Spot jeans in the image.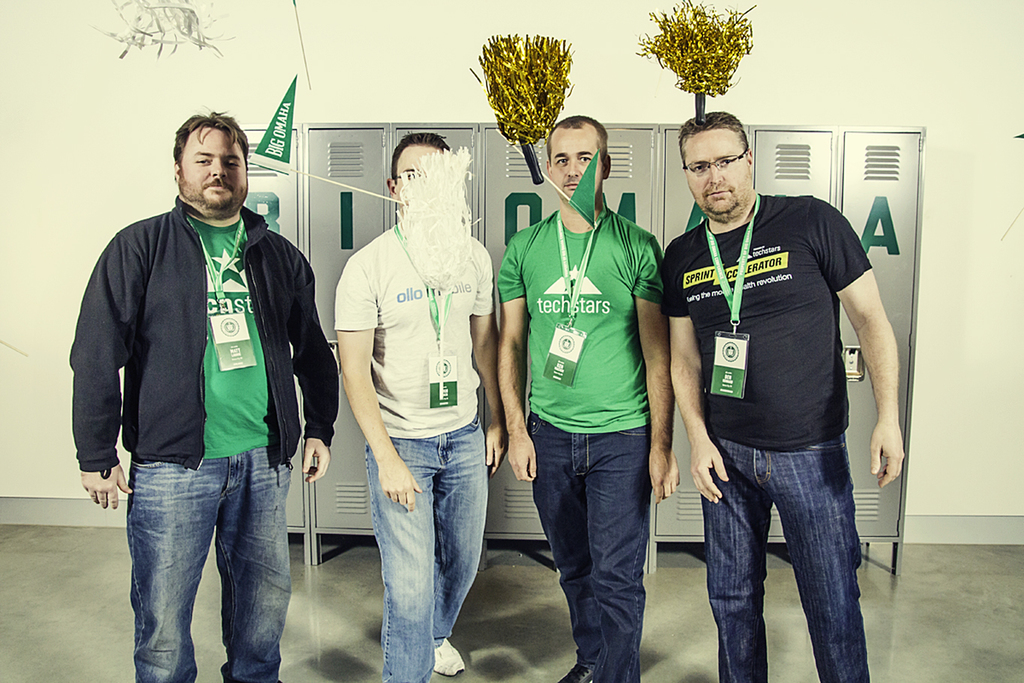
jeans found at x1=364, y1=418, x2=488, y2=682.
